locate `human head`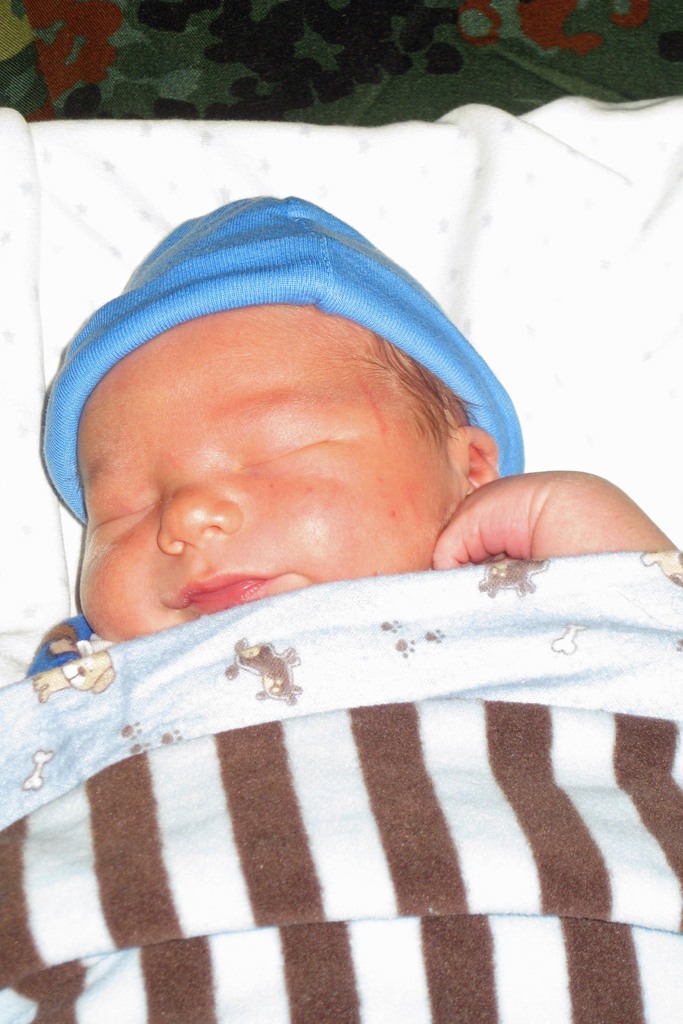
{"x1": 34, "y1": 197, "x2": 530, "y2": 605}
